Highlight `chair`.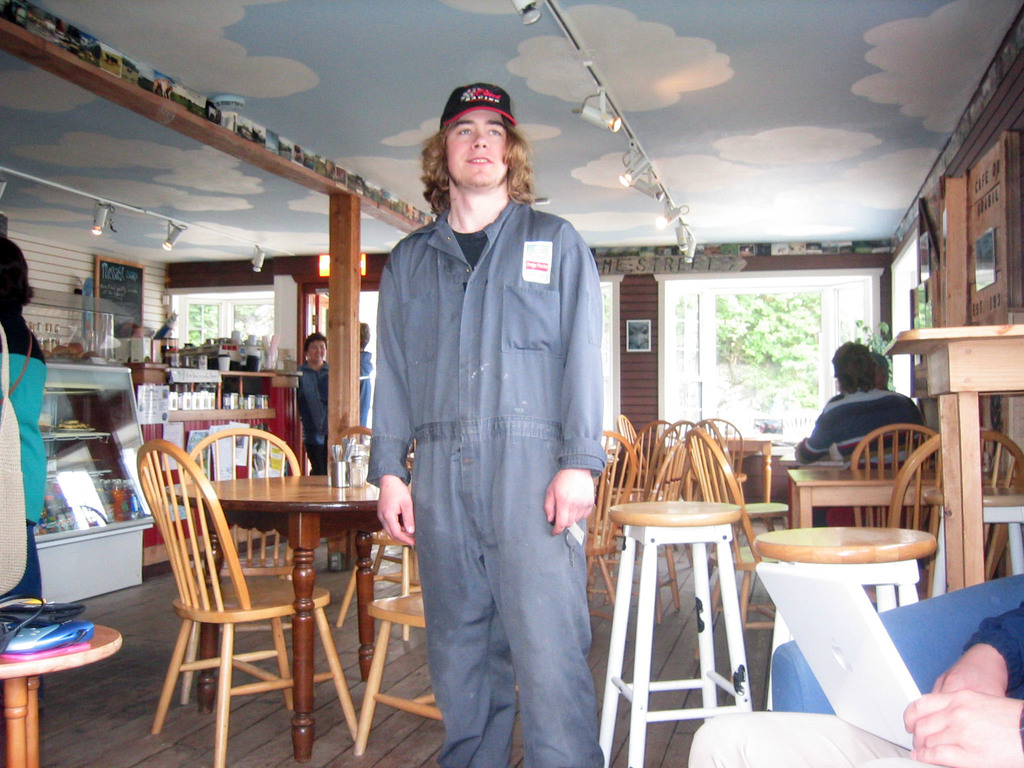
Highlighted region: (843,424,952,528).
